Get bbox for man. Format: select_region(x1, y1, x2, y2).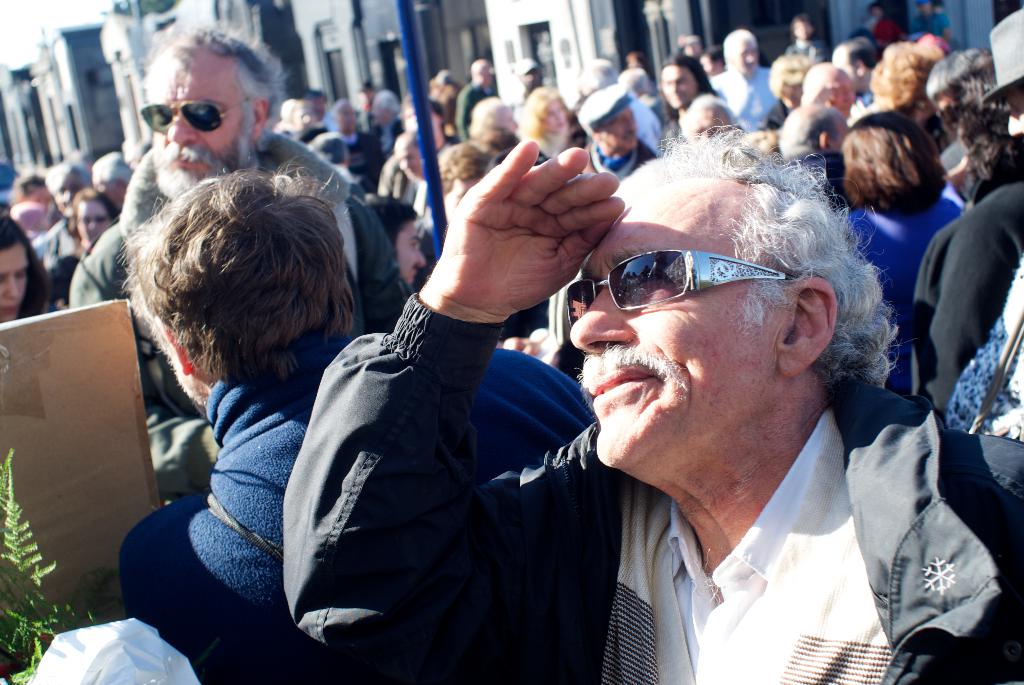
select_region(649, 55, 720, 148).
